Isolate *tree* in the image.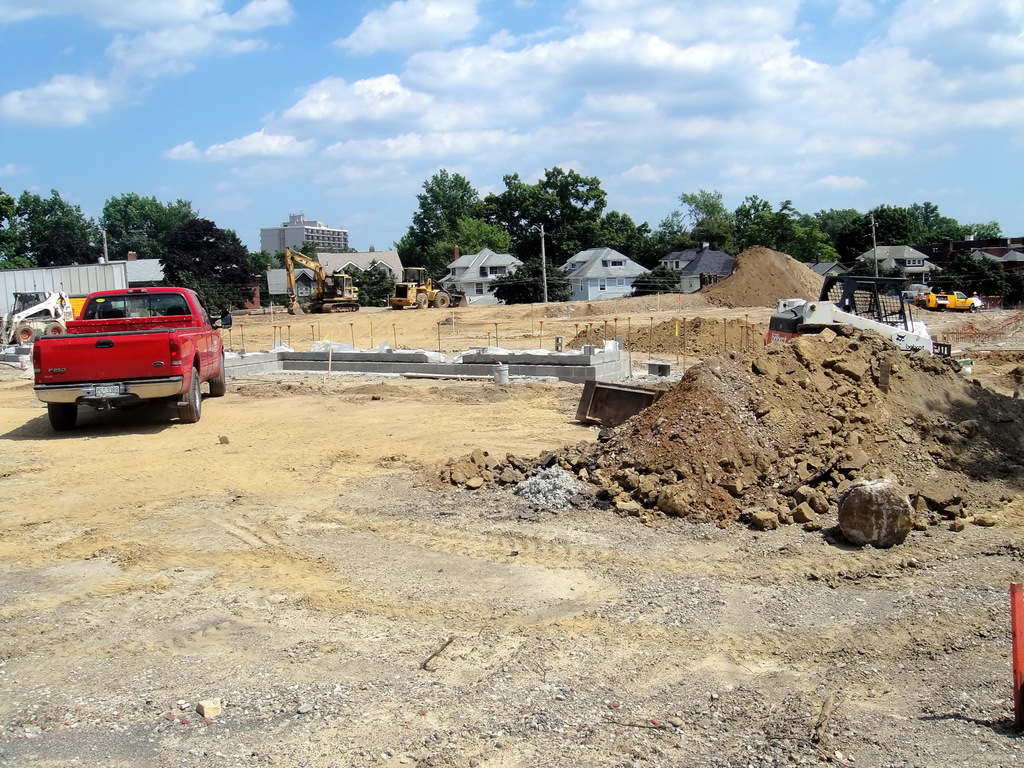
Isolated region: left=399, top=163, right=513, bottom=285.
